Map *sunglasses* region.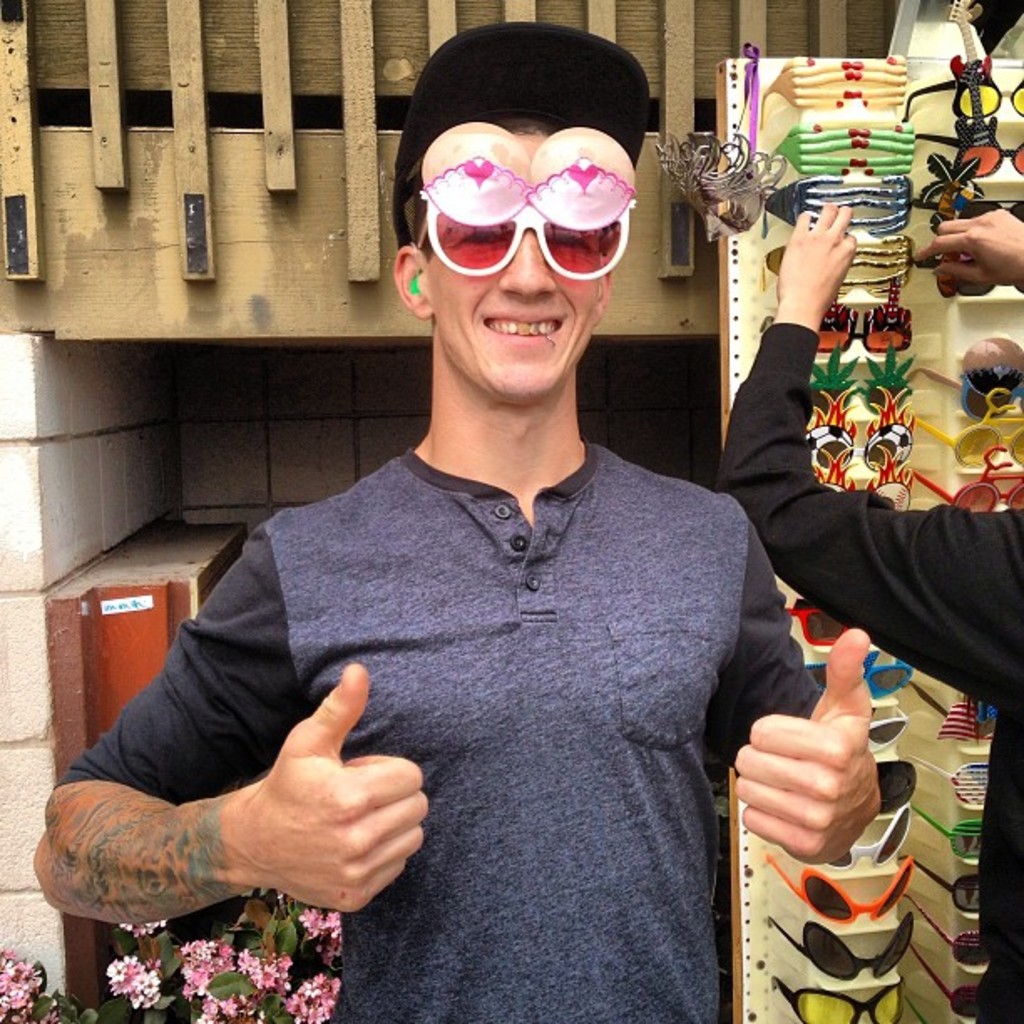
Mapped to Rect(803, 654, 914, 699).
